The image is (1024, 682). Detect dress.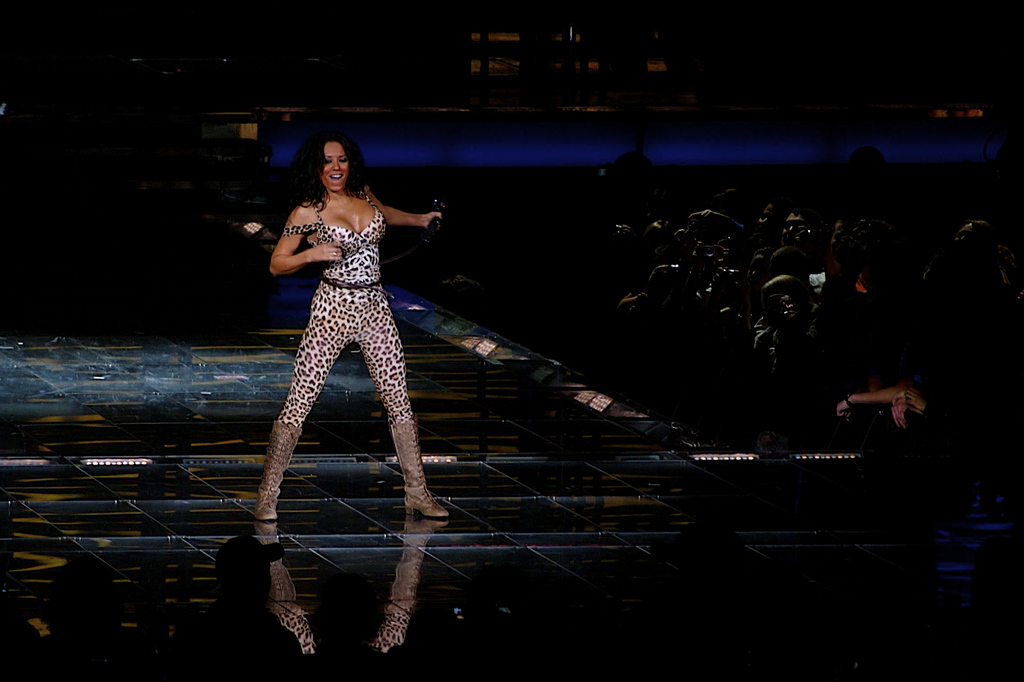
Detection: (x1=282, y1=190, x2=417, y2=430).
